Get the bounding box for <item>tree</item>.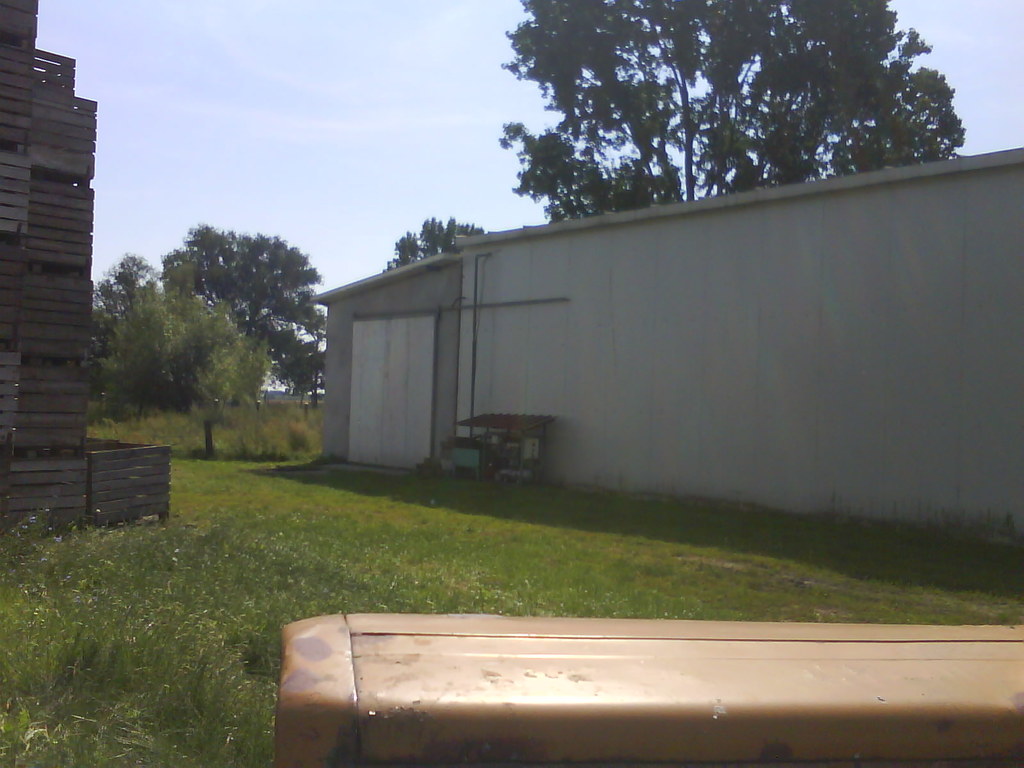
box=[383, 217, 490, 275].
